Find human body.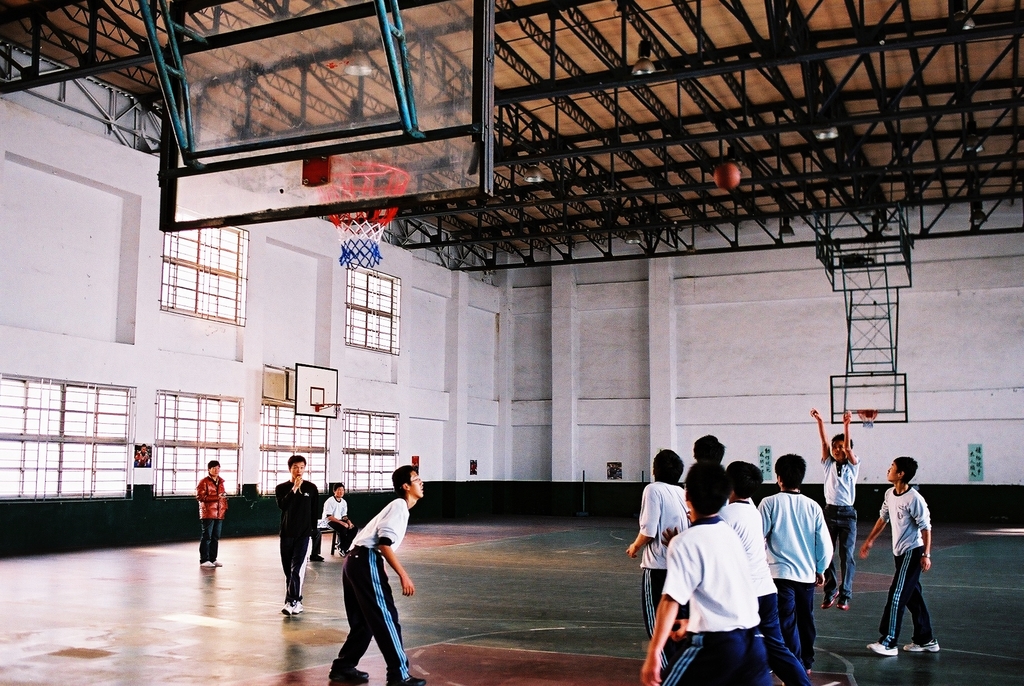
bbox=(196, 459, 225, 570).
